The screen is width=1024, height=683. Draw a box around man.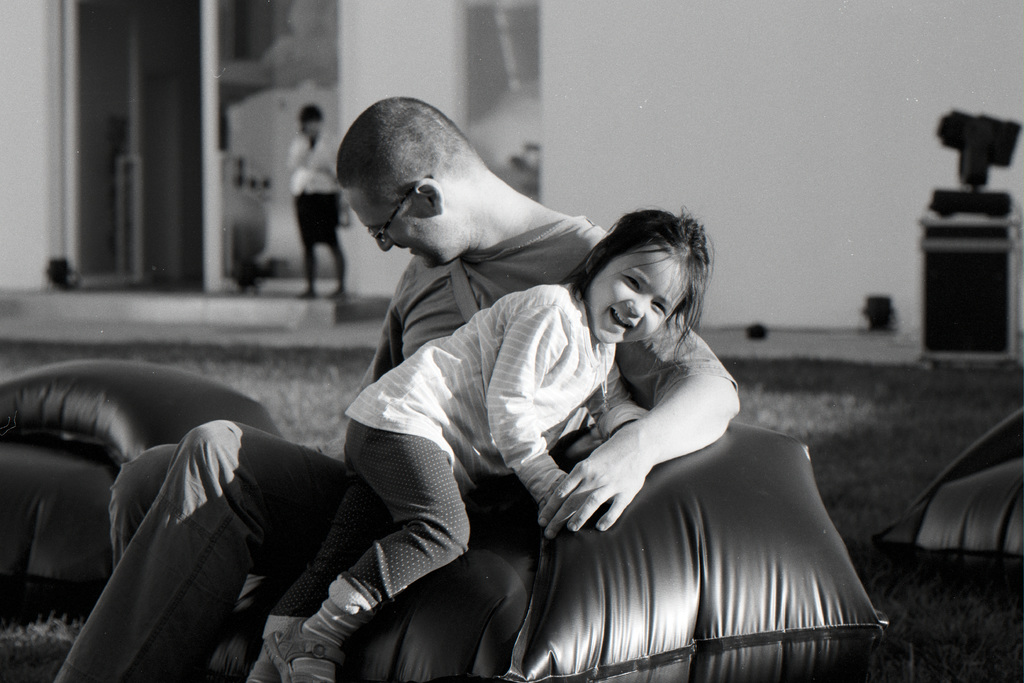
[left=47, top=93, right=744, bottom=682].
